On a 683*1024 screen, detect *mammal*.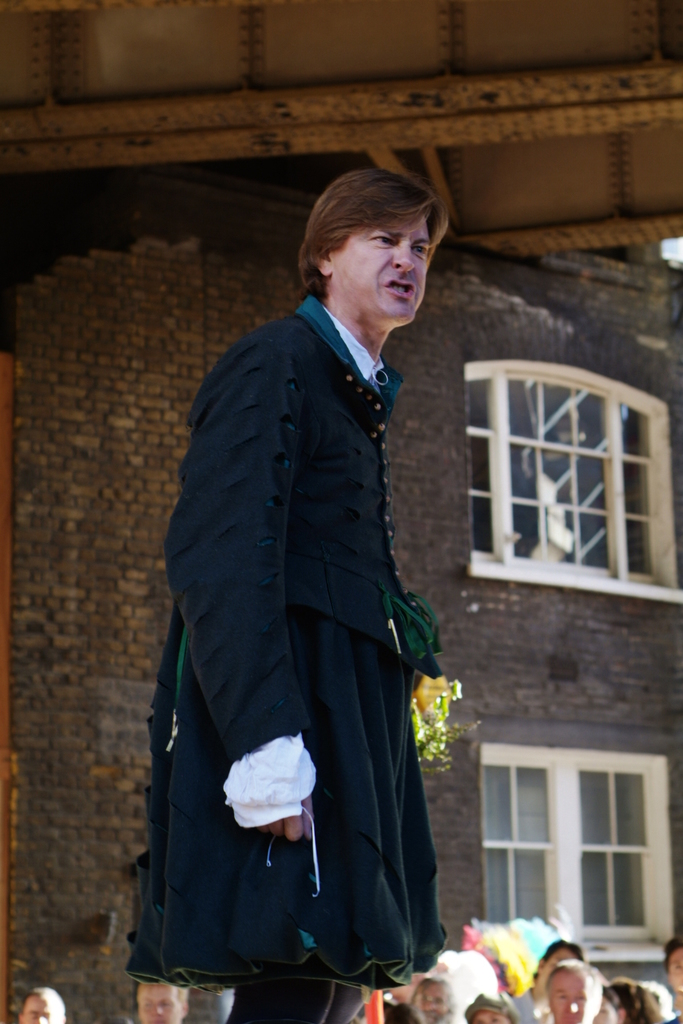
410,975,460,1023.
